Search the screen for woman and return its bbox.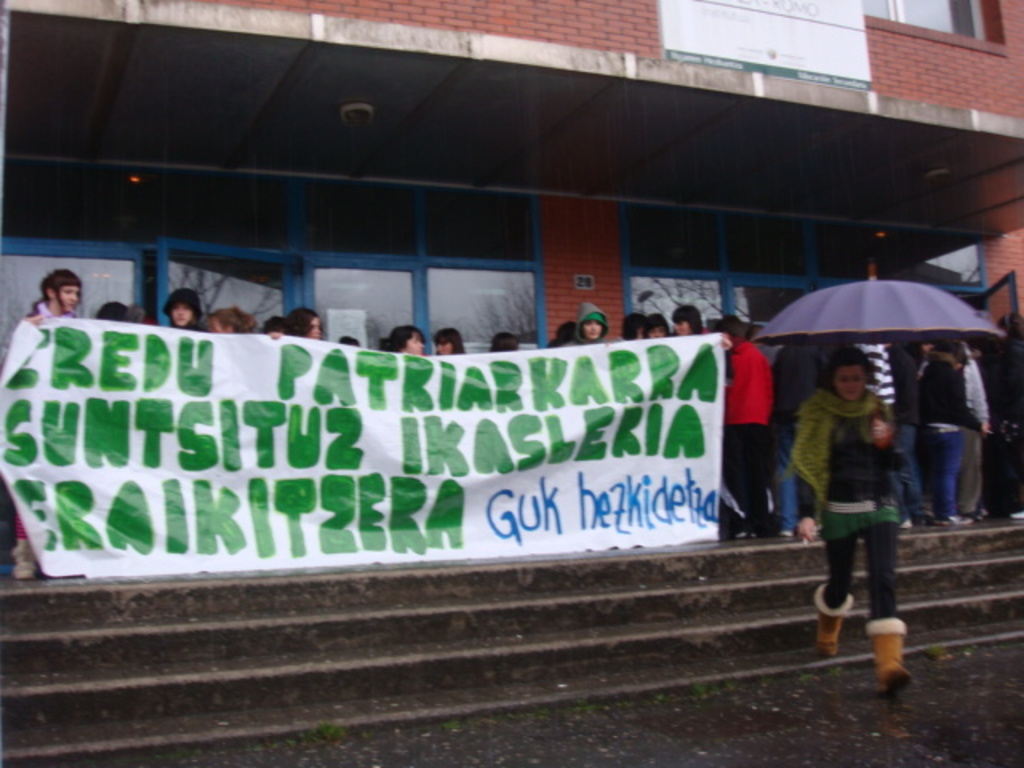
Found: {"x1": 784, "y1": 346, "x2": 918, "y2": 704}.
